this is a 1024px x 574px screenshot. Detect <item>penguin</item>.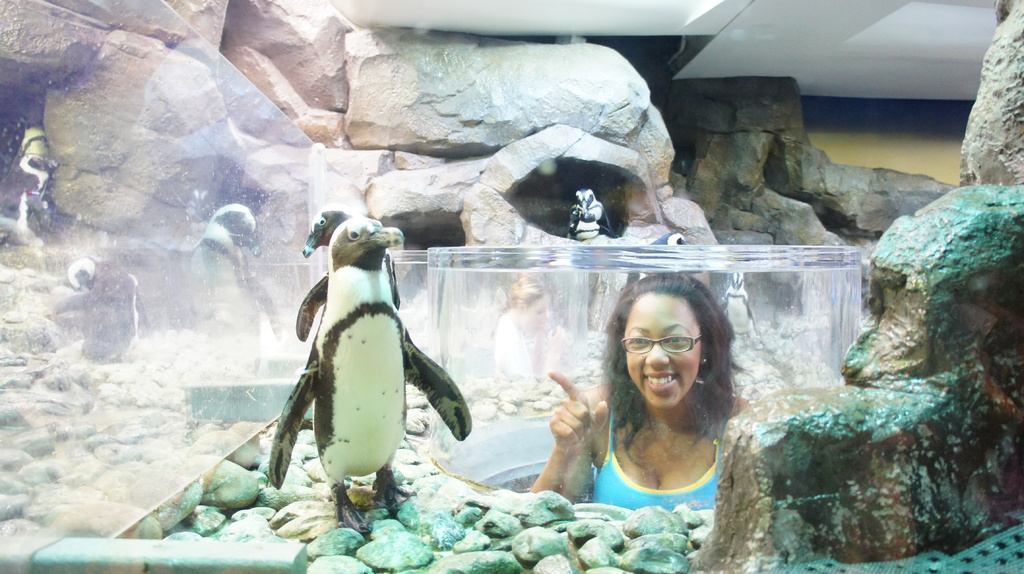
717 271 756 344.
